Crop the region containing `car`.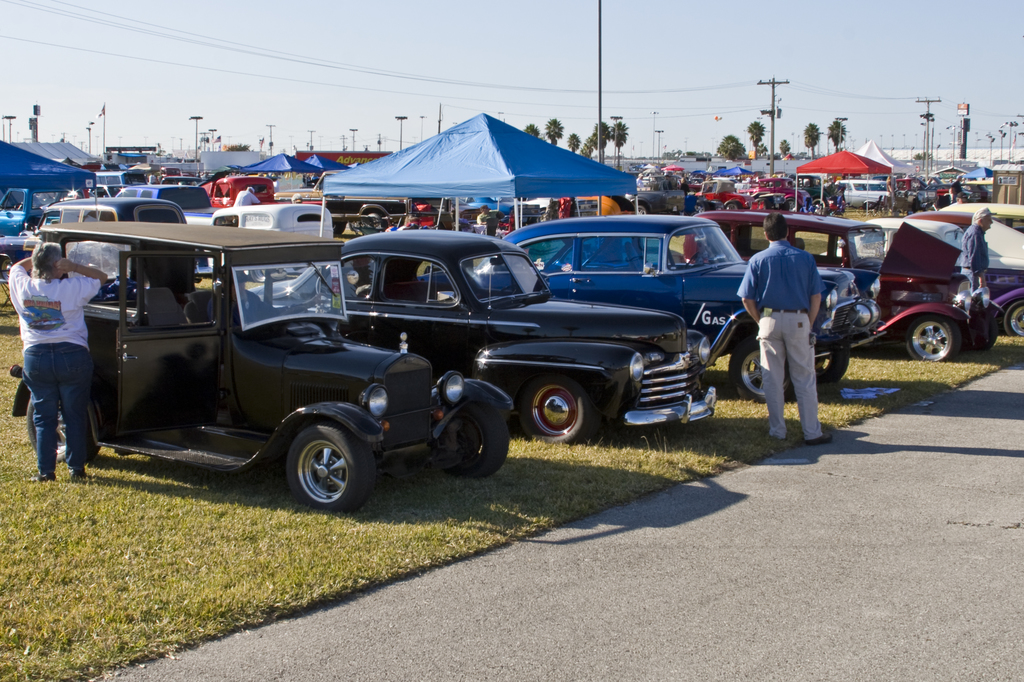
Crop region: pyautogui.locateOnScreen(0, 187, 56, 241).
